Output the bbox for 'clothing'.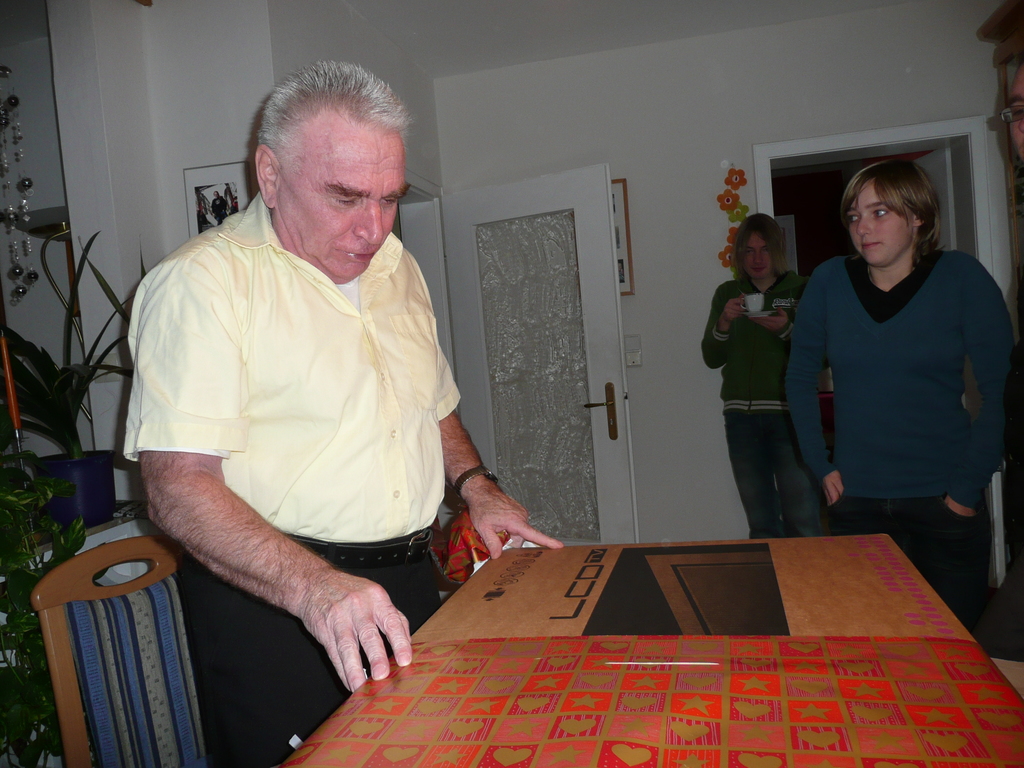
detection(122, 183, 451, 760).
